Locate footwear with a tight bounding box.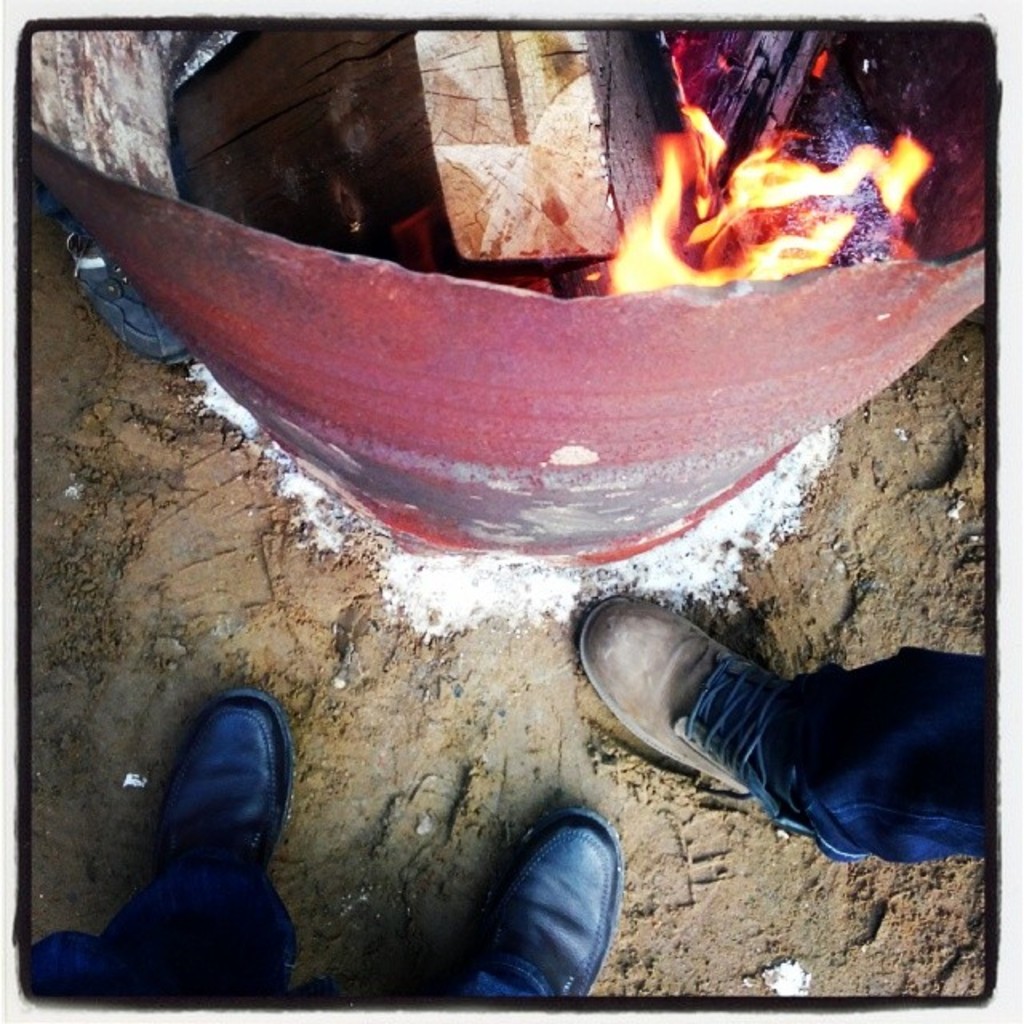
(left=469, top=813, right=626, bottom=1011).
